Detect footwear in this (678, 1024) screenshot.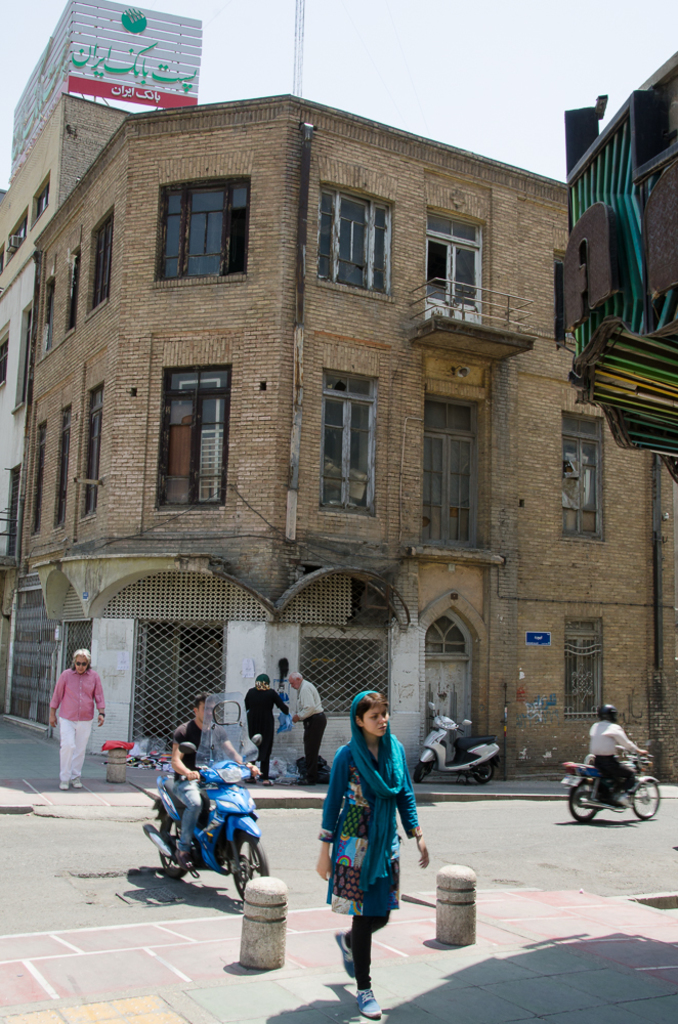
Detection: {"left": 179, "top": 849, "right": 199, "bottom": 863}.
